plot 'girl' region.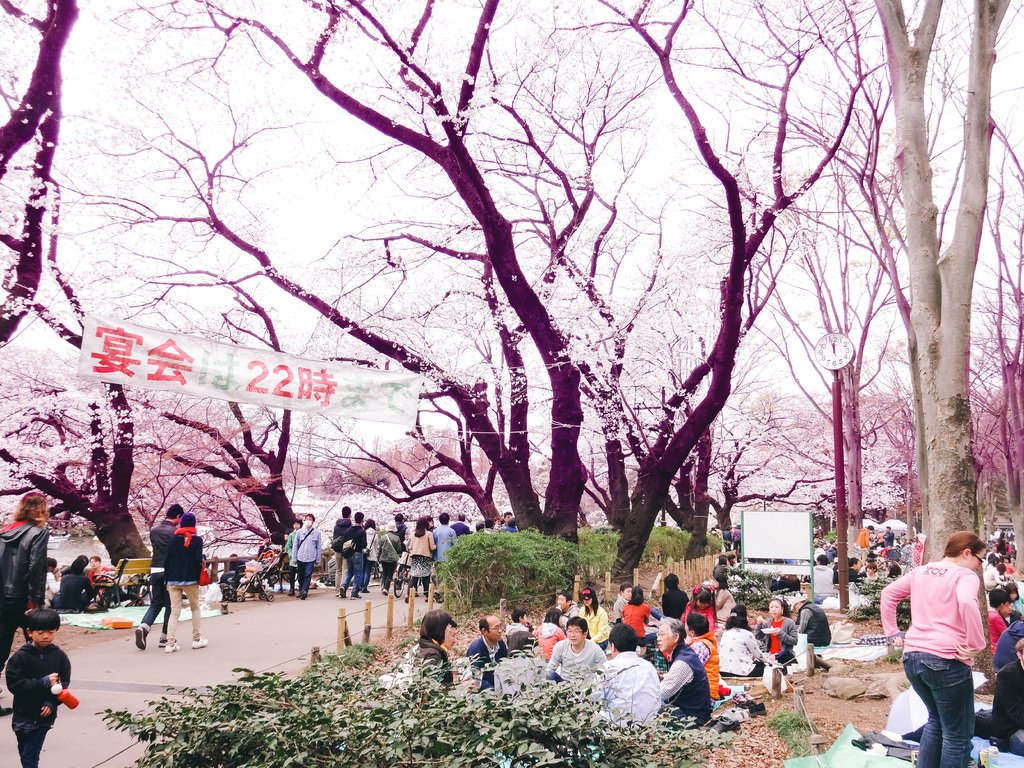
Plotted at [678, 586, 716, 643].
